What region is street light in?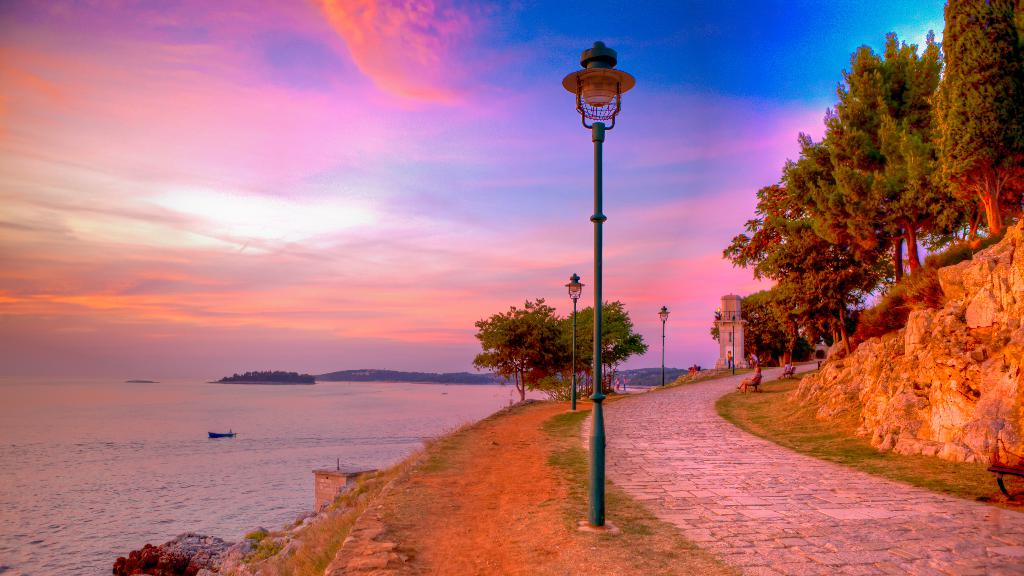
(730,313,737,375).
